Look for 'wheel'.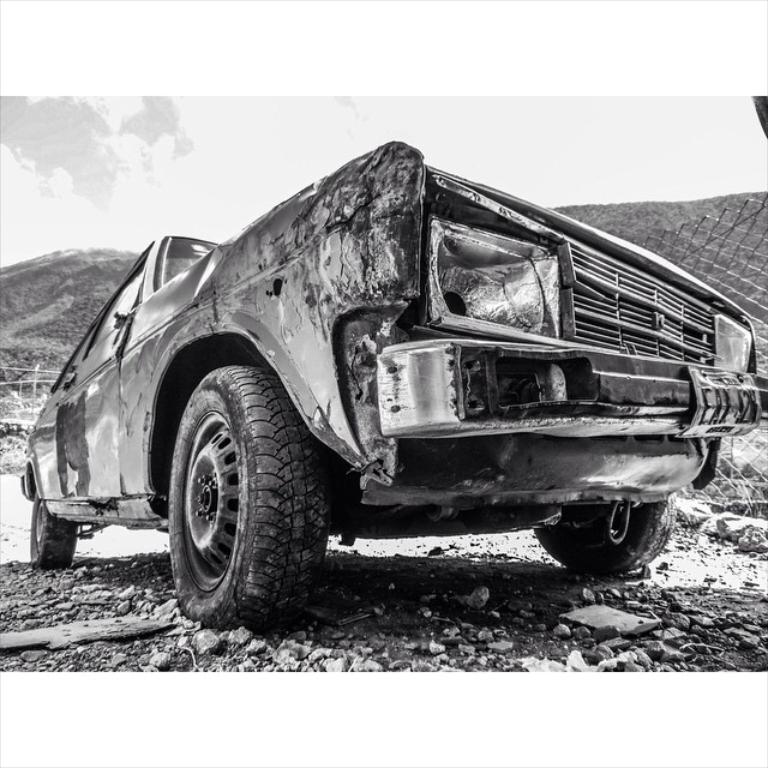
Found: 534:490:686:580.
